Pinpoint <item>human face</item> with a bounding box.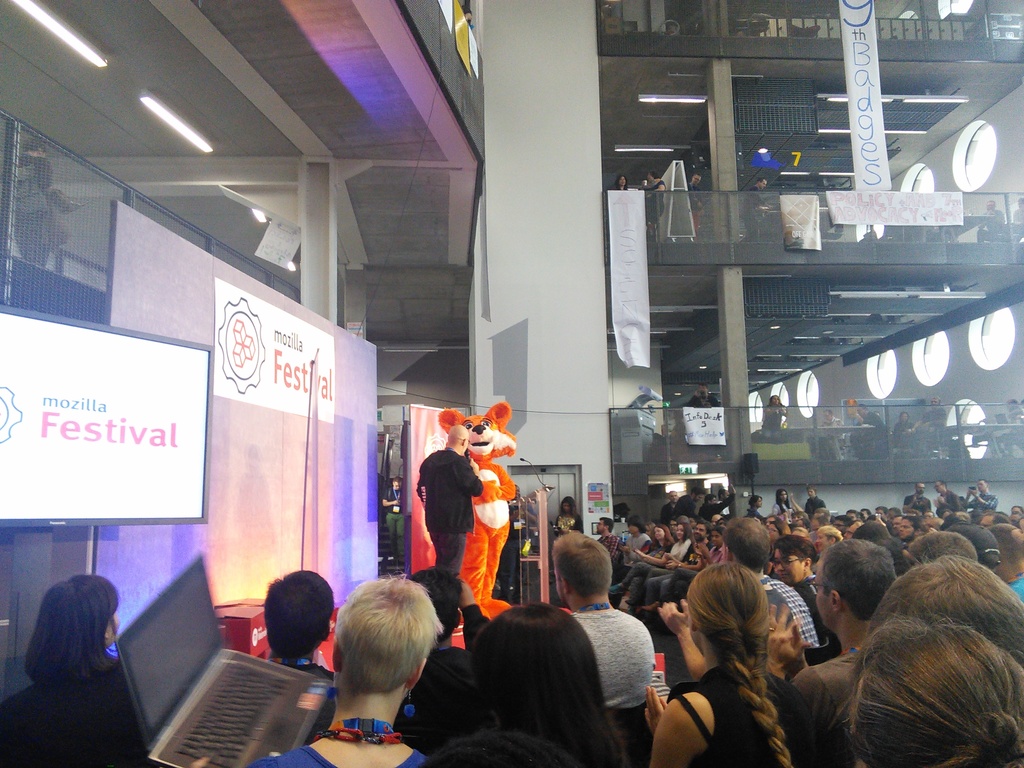
814:564:835:627.
